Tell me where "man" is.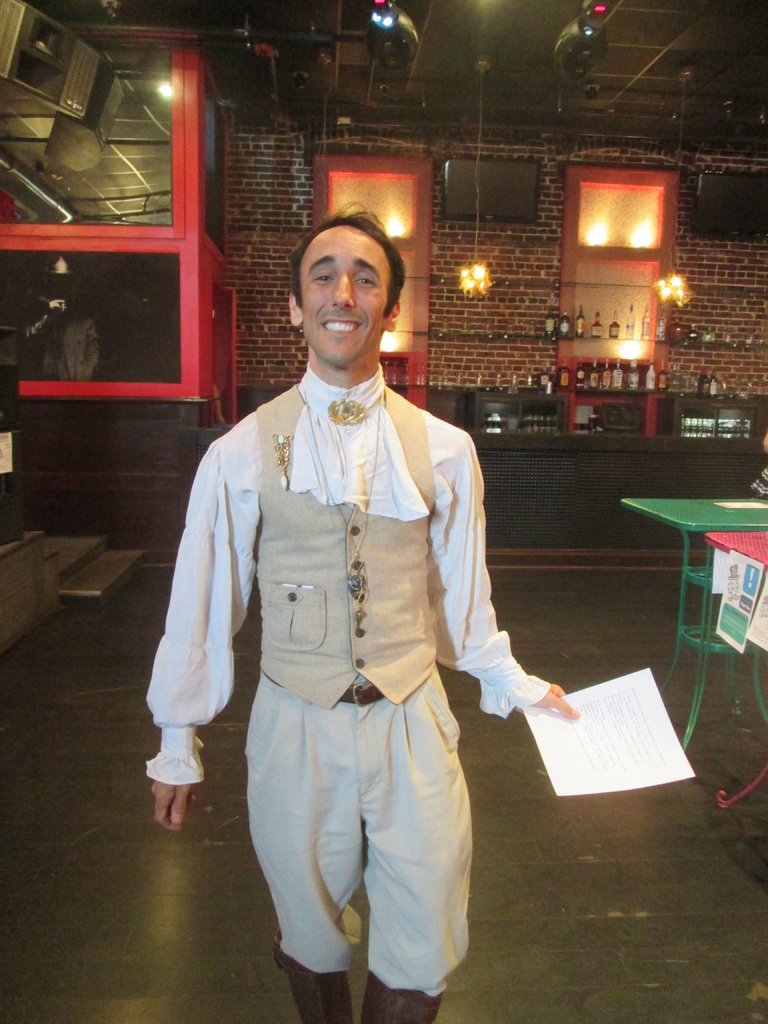
"man" is at x1=168, y1=194, x2=536, y2=1003.
